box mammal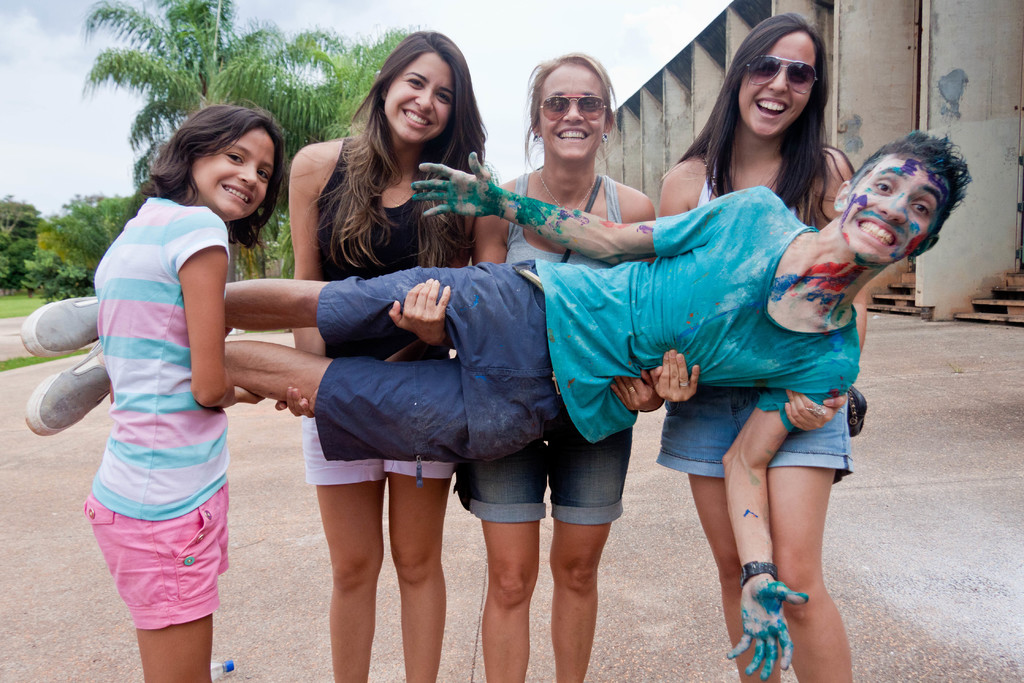
<box>54,95,296,672</box>
